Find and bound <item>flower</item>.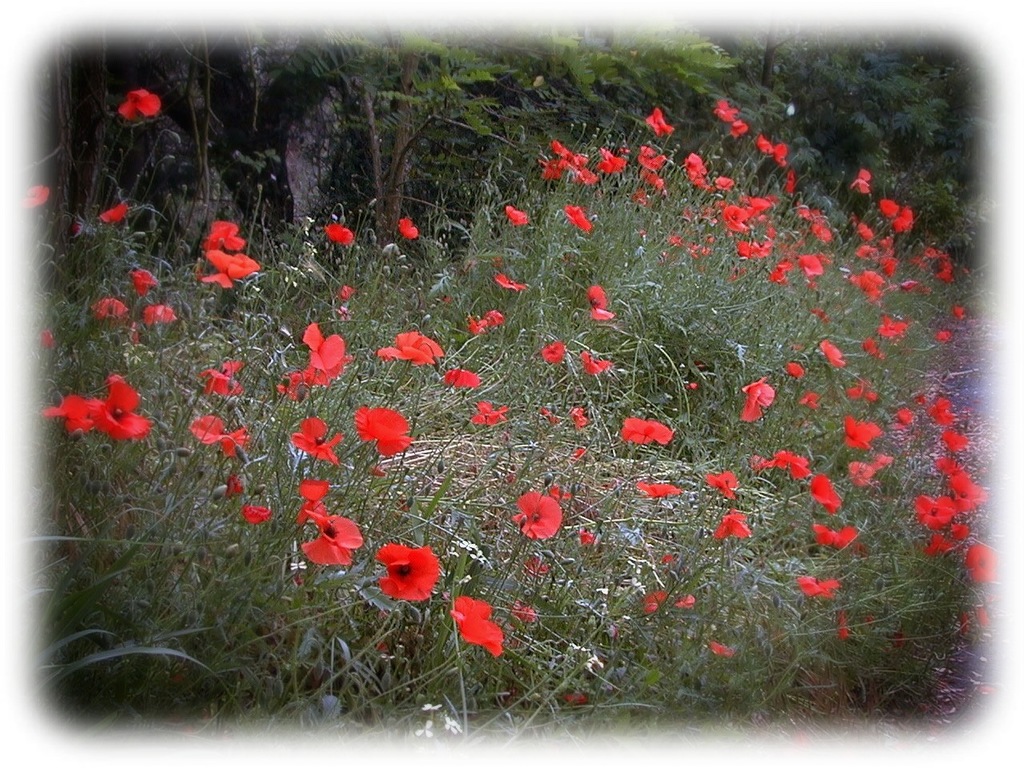
Bound: 39/328/51/348.
